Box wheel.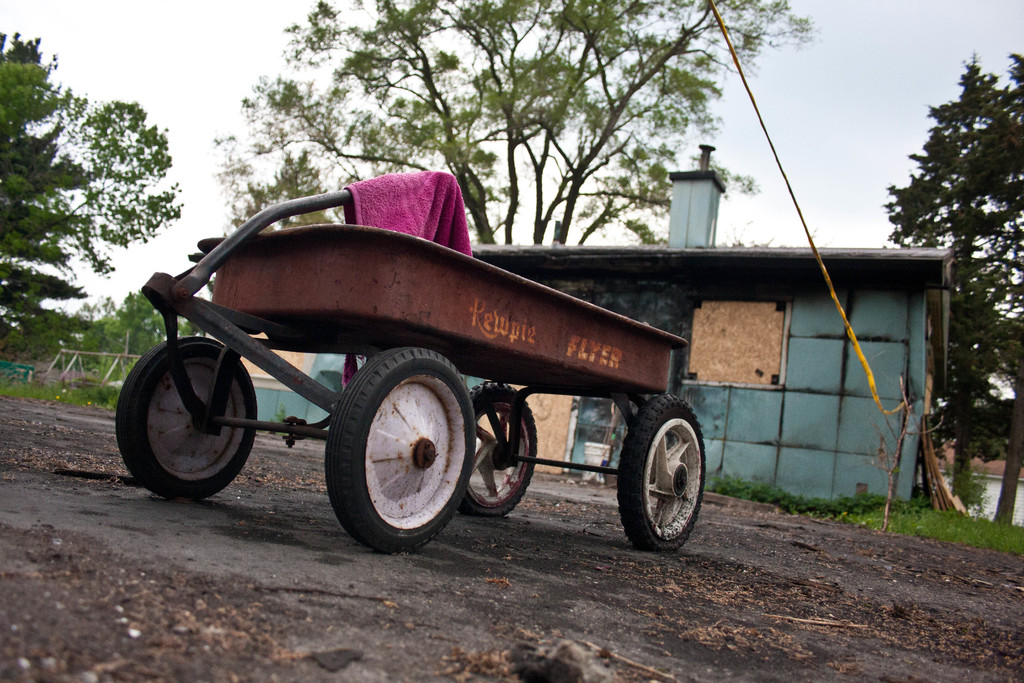
bbox=[460, 379, 538, 516].
